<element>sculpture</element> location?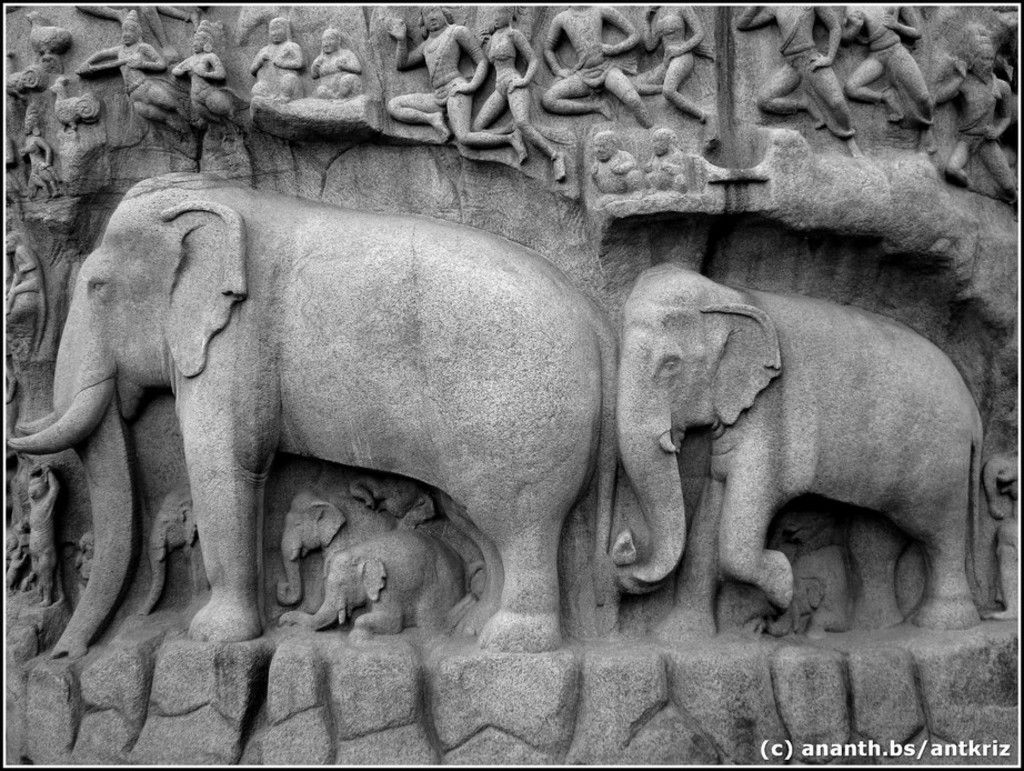
select_region(82, 162, 912, 692)
